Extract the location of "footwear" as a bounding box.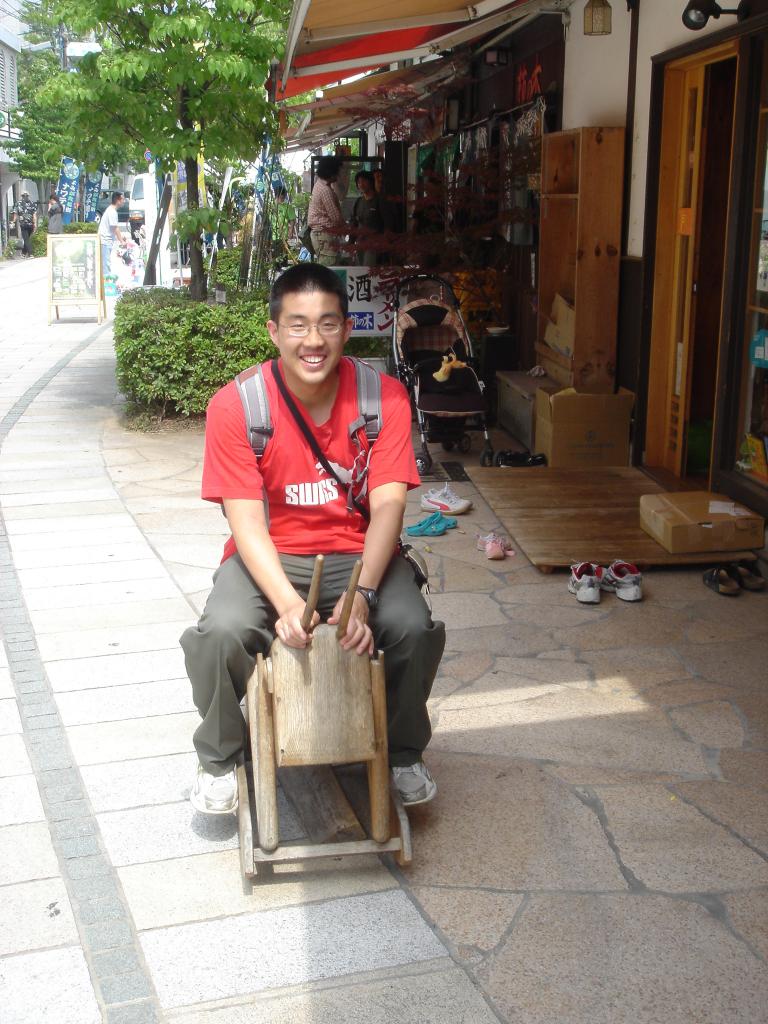
box(420, 486, 472, 517).
